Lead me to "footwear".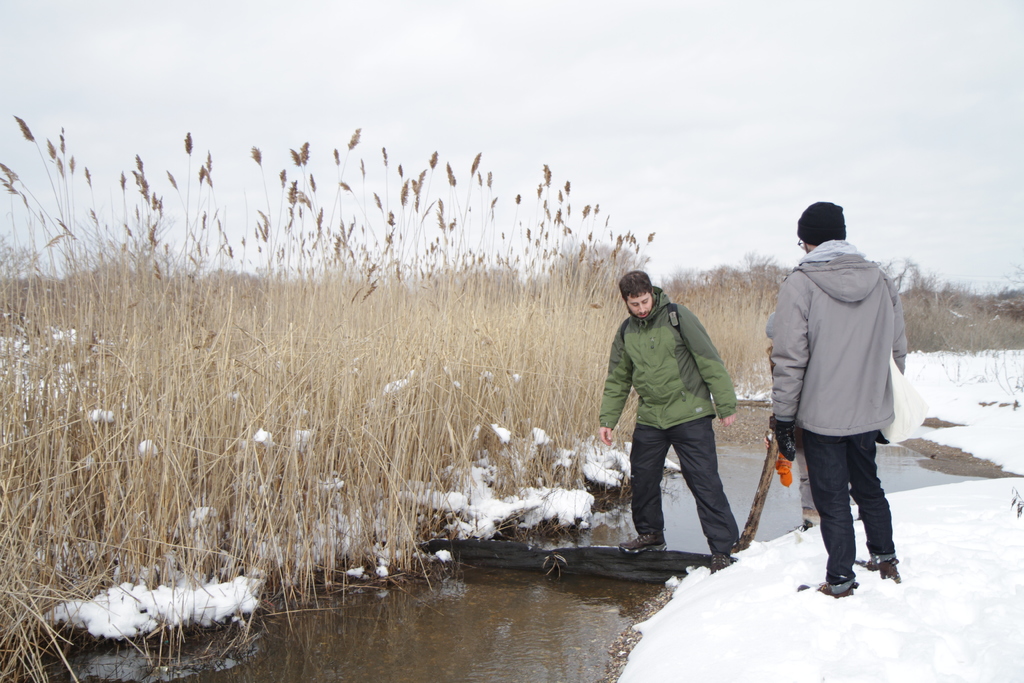
Lead to l=621, t=528, r=666, b=555.
